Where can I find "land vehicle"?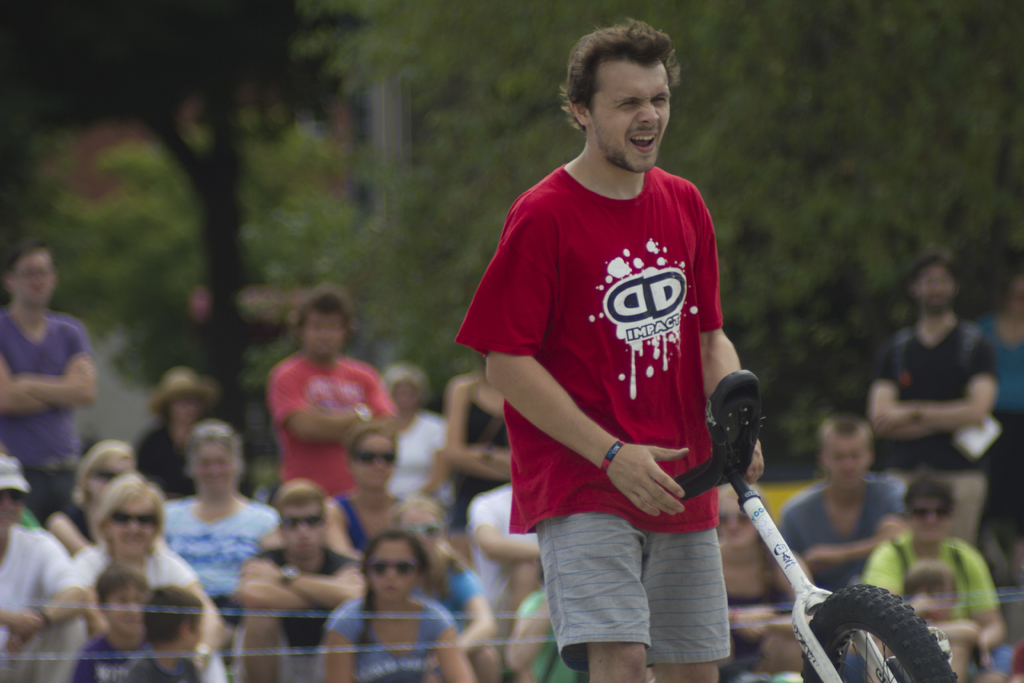
You can find it at l=671, t=368, r=959, b=682.
